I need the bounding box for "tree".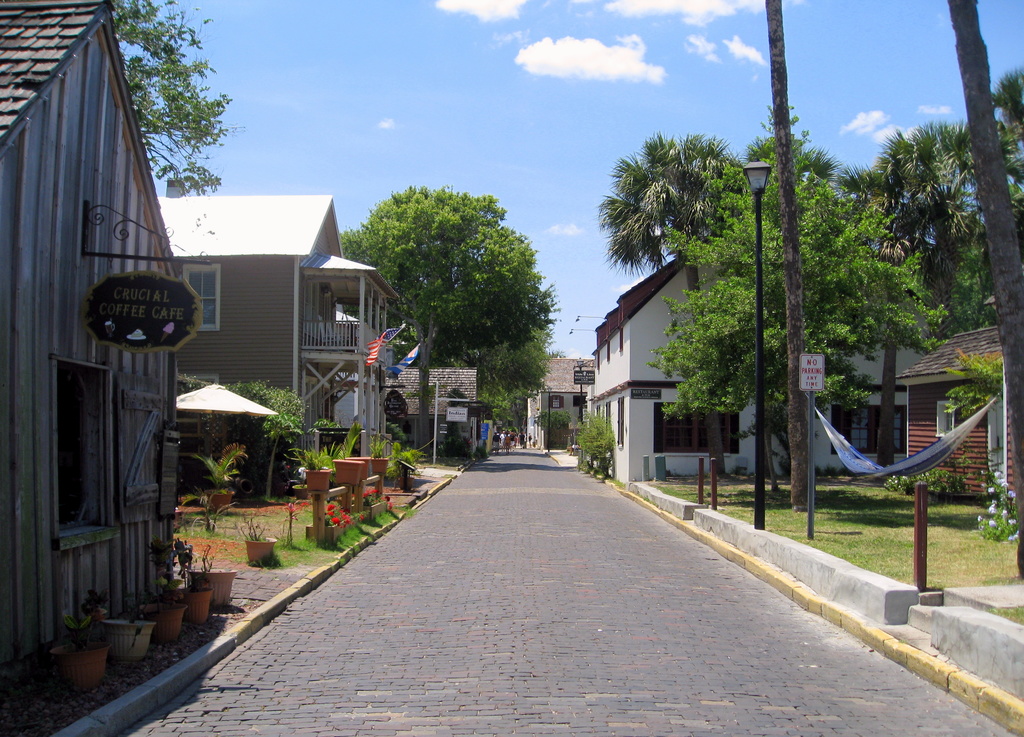
Here it is: bbox=(829, 115, 988, 473).
